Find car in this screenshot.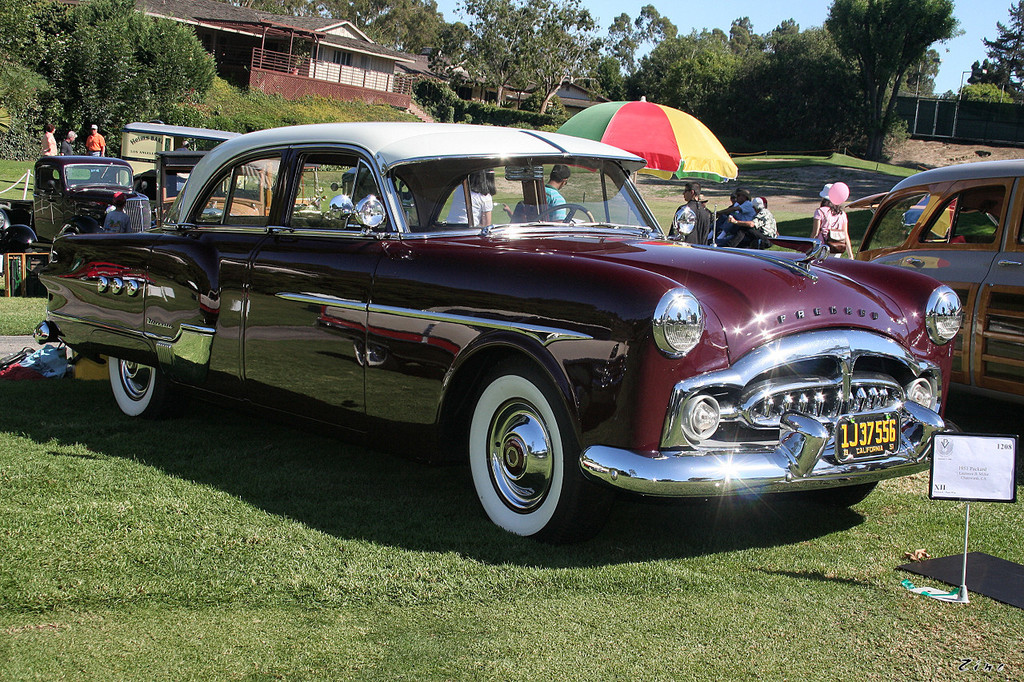
The bounding box for car is left=843, top=158, right=1023, bottom=410.
